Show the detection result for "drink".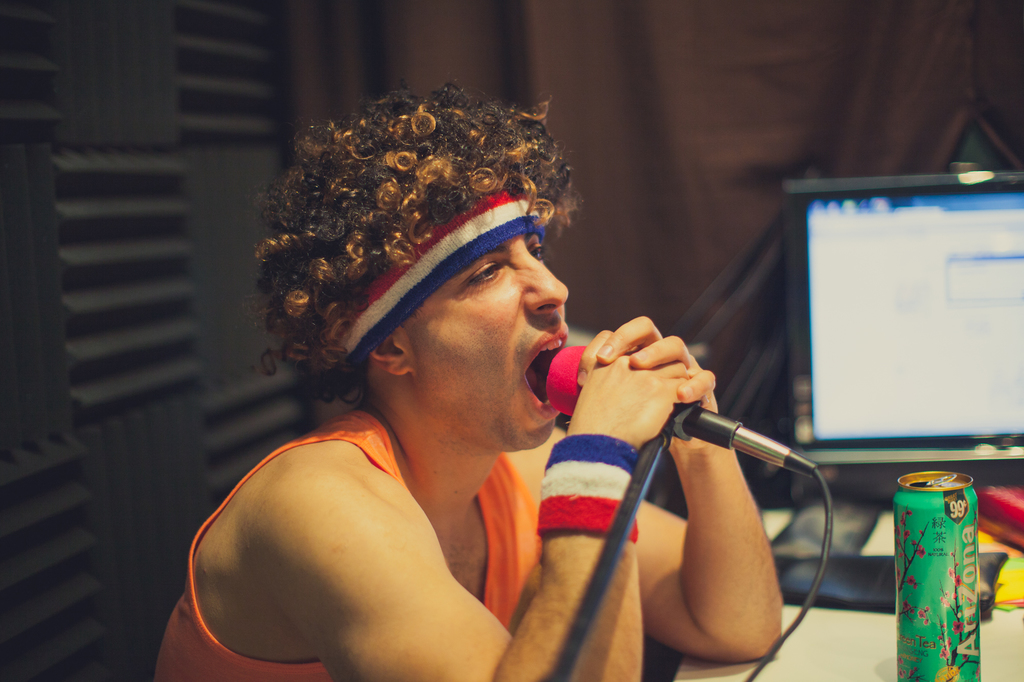
l=891, t=462, r=981, b=681.
